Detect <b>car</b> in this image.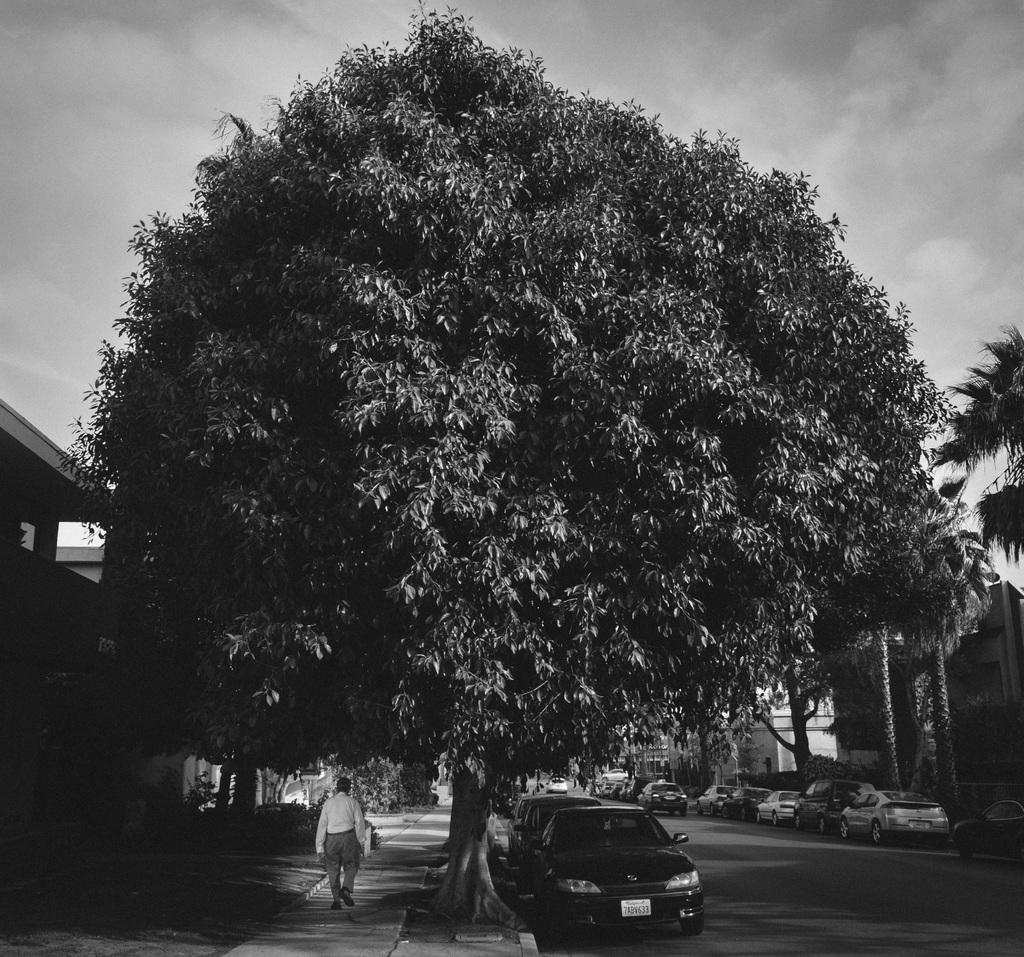
Detection: region(716, 785, 770, 821).
